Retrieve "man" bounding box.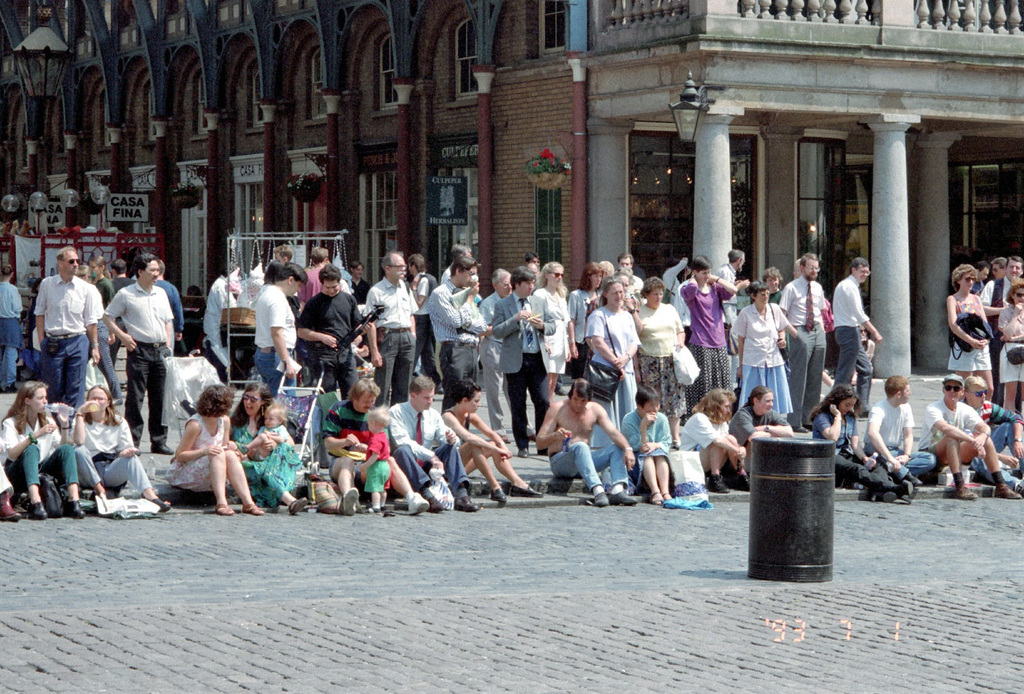
Bounding box: {"left": 427, "top": 255, "right": 488, "bottom": 418}.
